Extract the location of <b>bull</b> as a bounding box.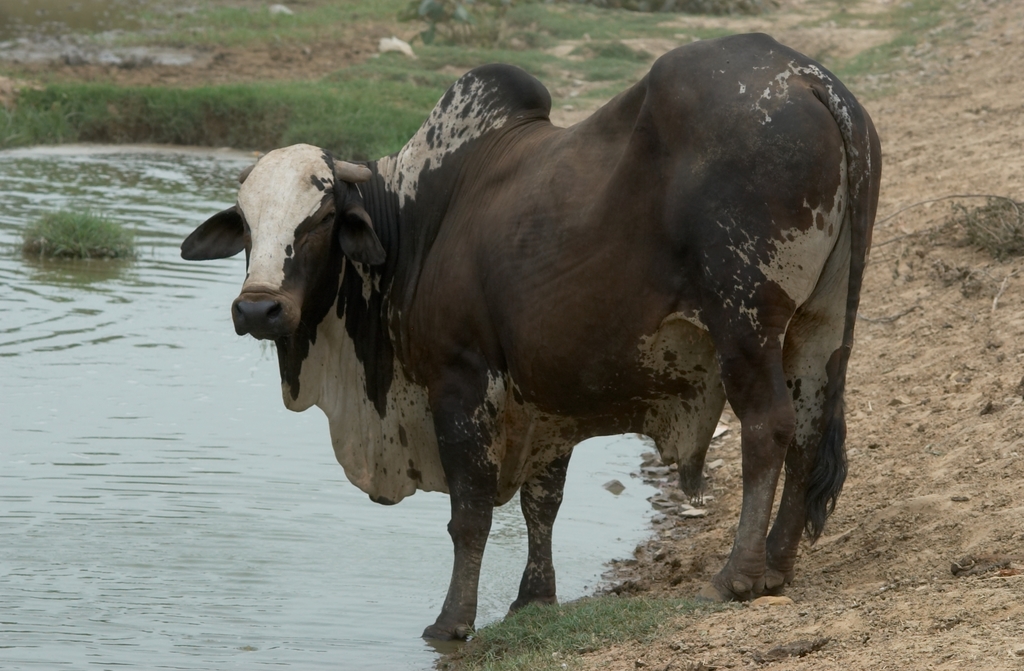
pyautogui.locateOnScreen(179, 27, 882, 645).
